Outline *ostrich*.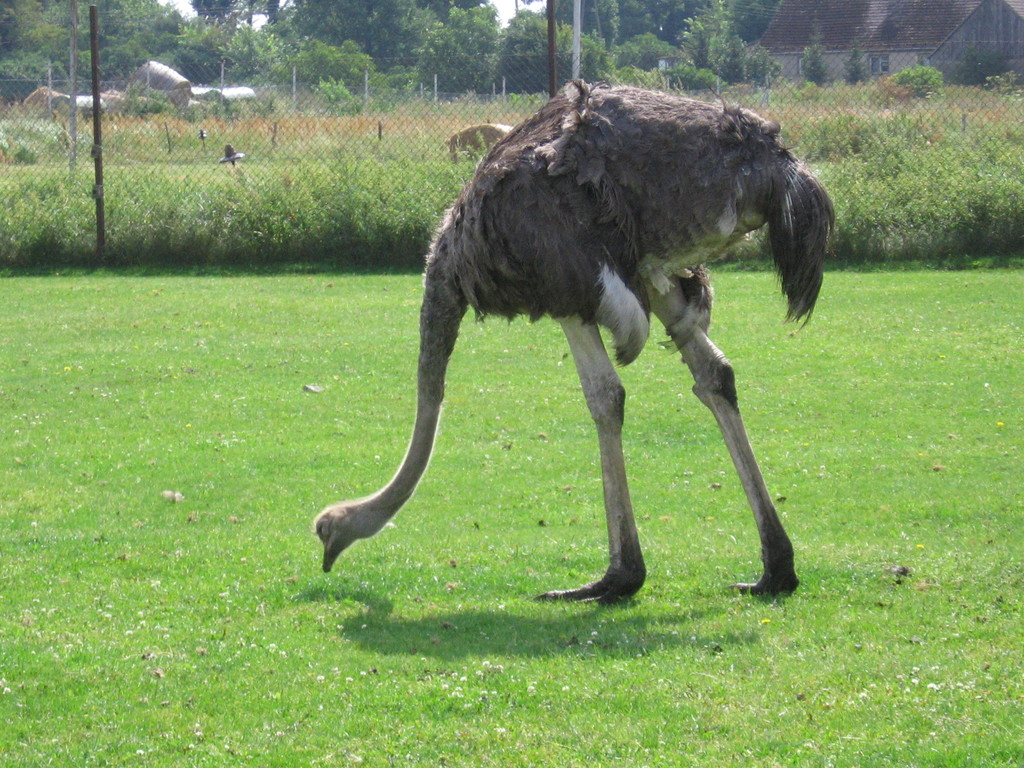
Outline: x1=300 y1=77 x2=842 y2=595.
